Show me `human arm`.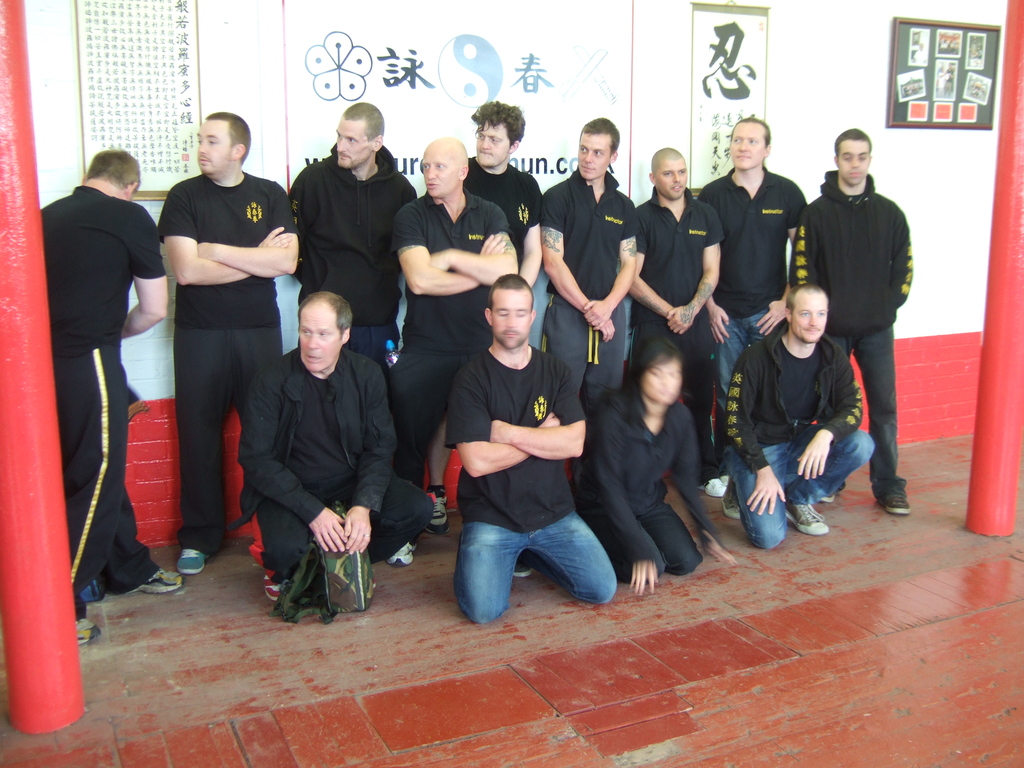
`human arm` is here: Rect(287, 158, 326, 276).
